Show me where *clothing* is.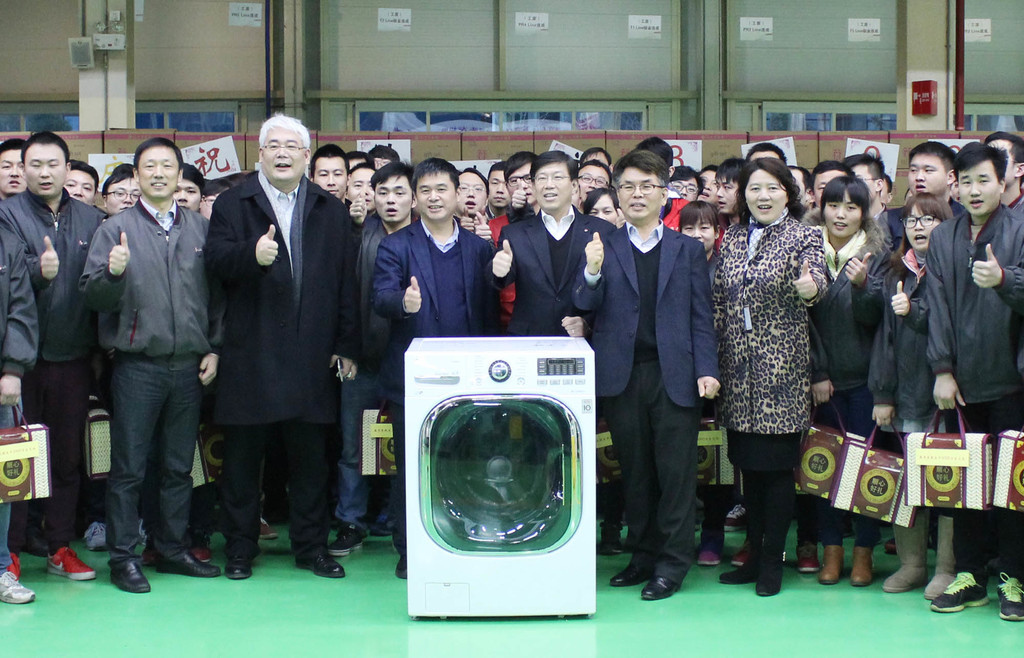
*clothing* is at Rect(715, 174, 835, 513).
